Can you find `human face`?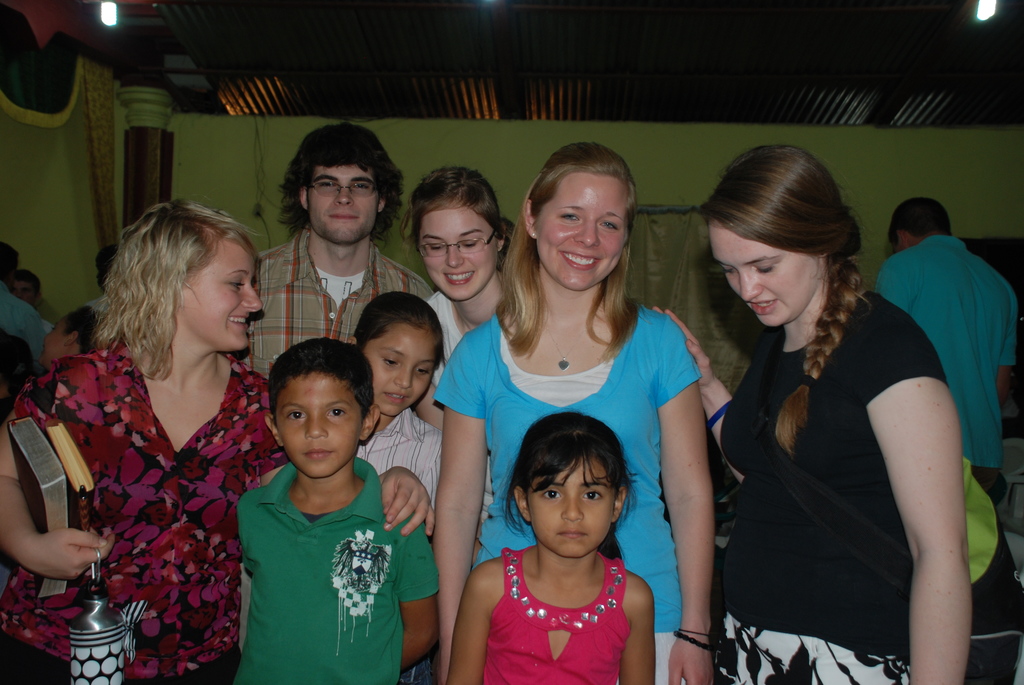
Yes, bounding box: Rect(533, 170, 625, 284).
